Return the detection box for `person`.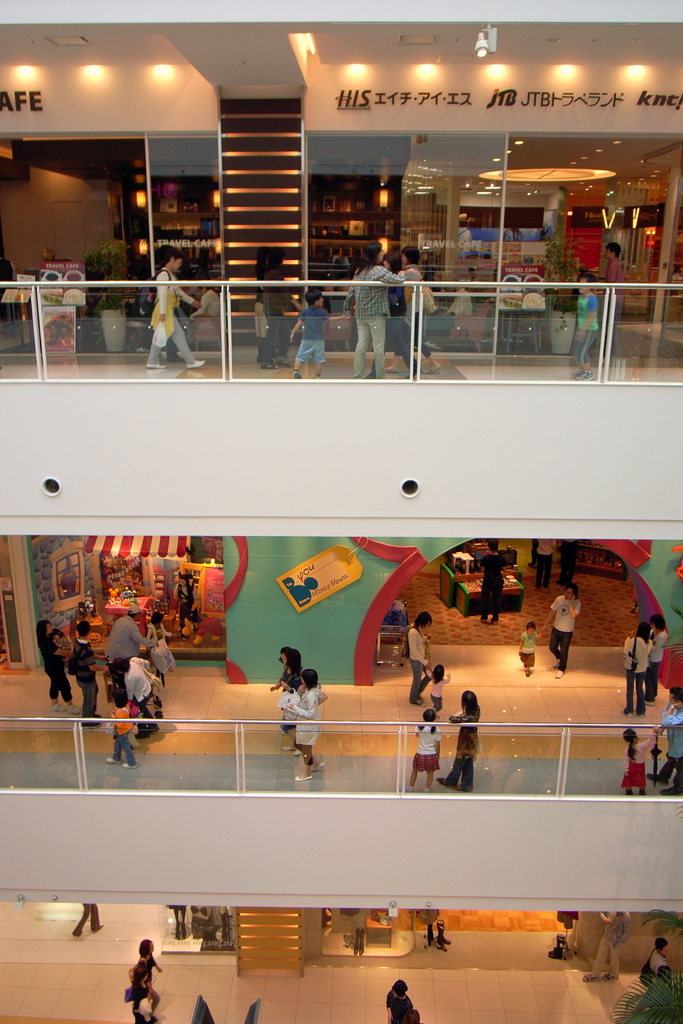
BBox(524, 623, 535, 673).
